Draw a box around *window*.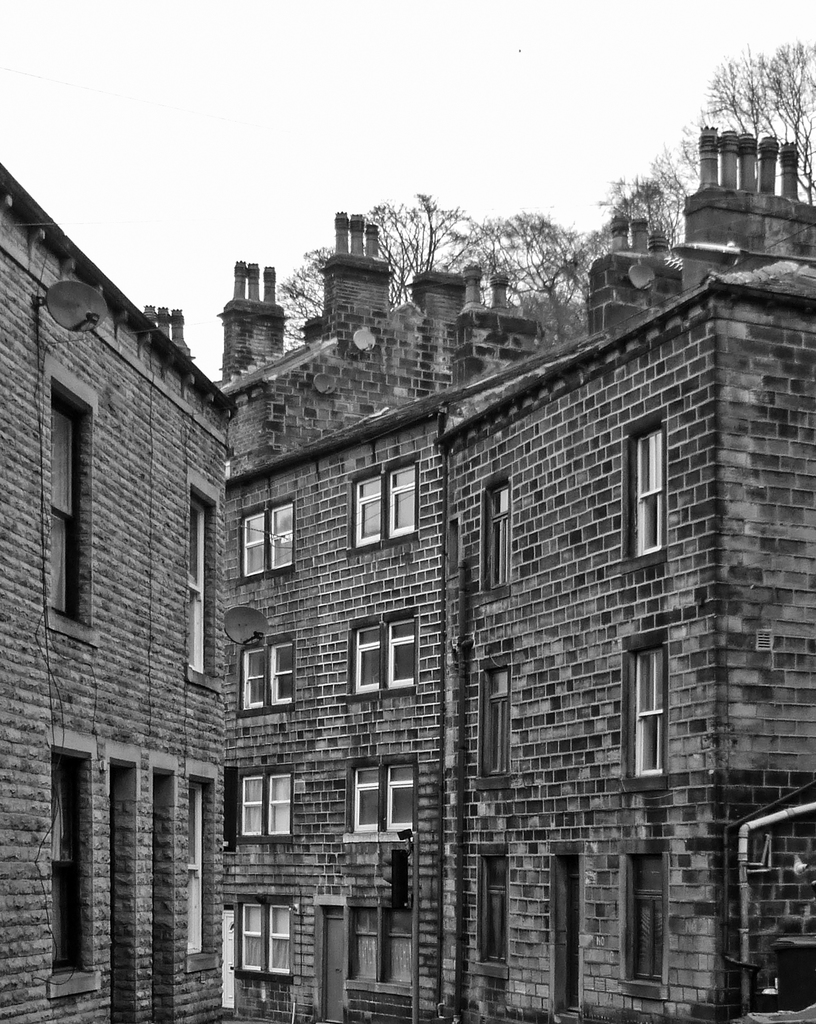
bbox=(628, 424, 663, 559).
